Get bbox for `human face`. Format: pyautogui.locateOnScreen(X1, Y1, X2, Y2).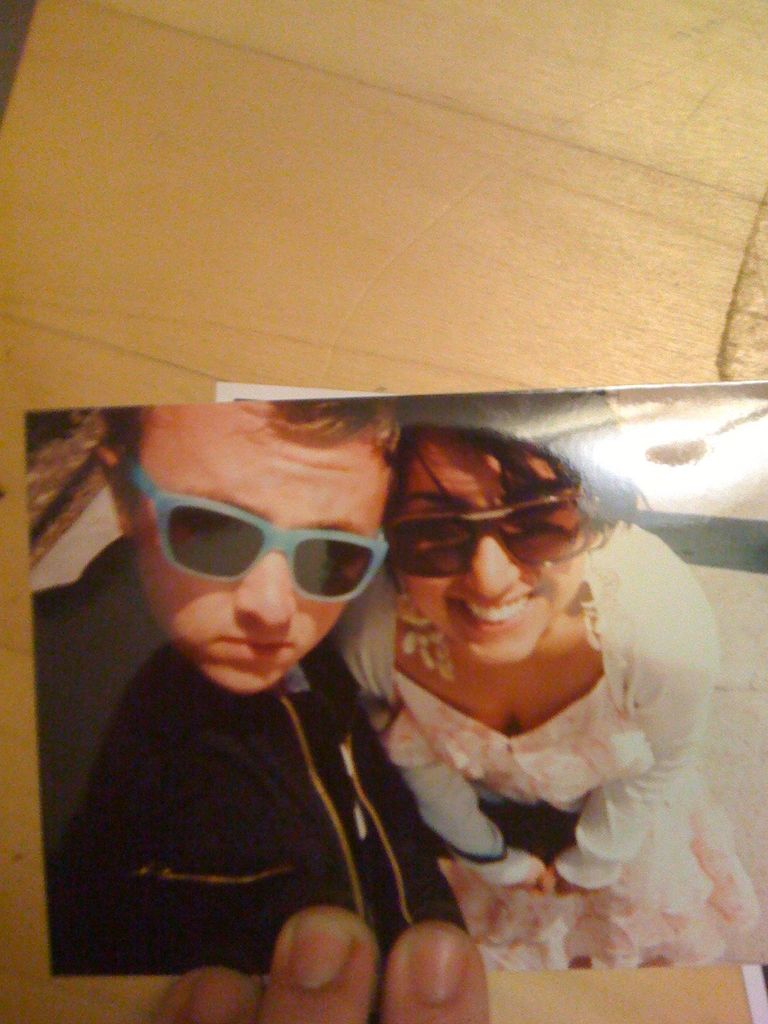
pyautogui.locateOnScreen(388, 435, 581, 665).
